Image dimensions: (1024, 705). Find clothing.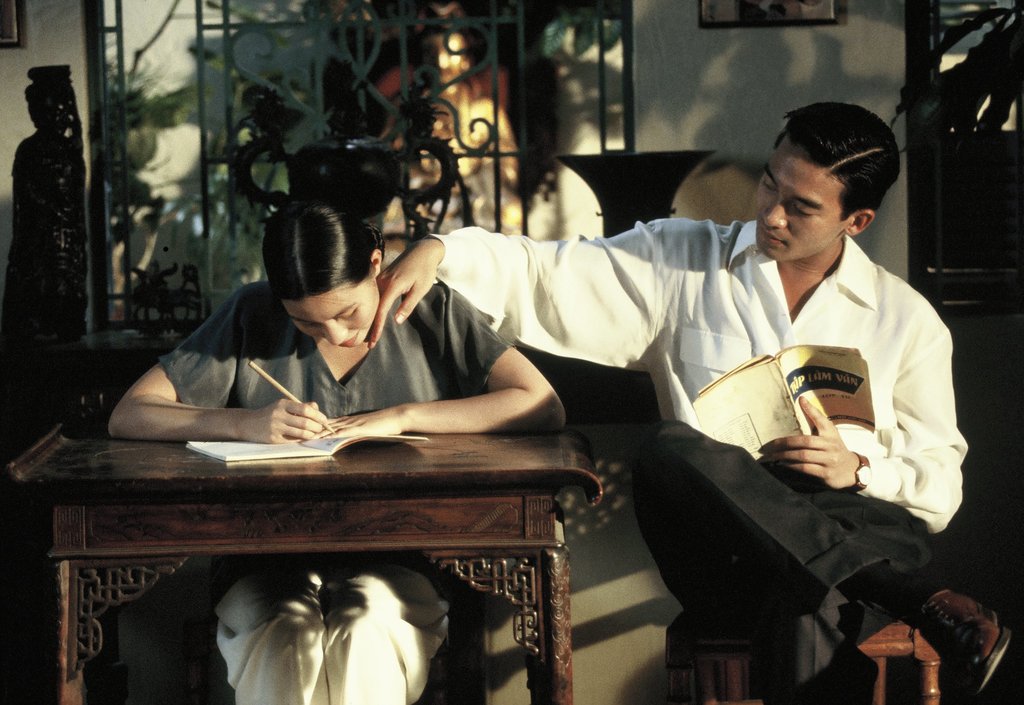
box=[432, 216, 972, 535].
